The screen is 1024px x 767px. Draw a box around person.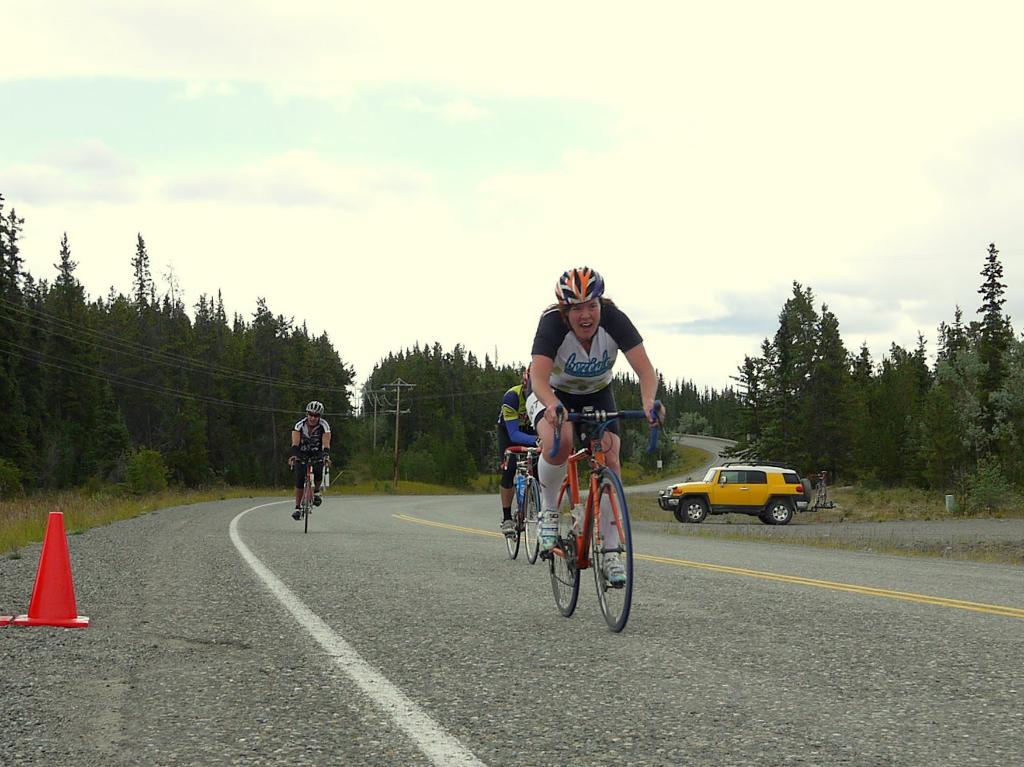
x1=490, y1=356, x2=540, y2=541.
